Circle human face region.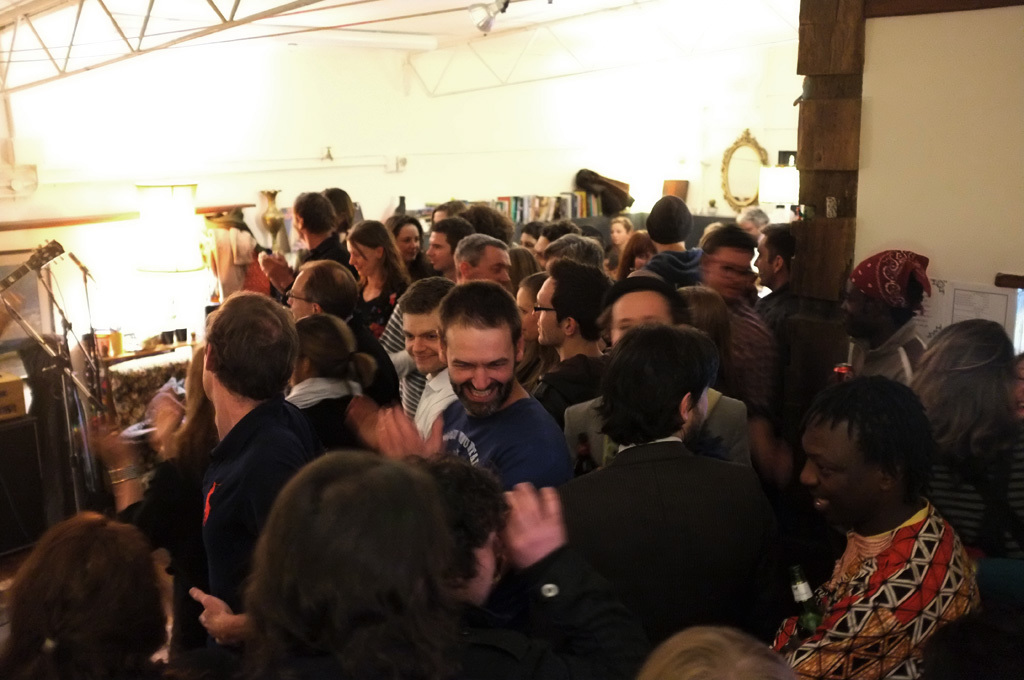
Region: box=[612, 292, 672, 352].
